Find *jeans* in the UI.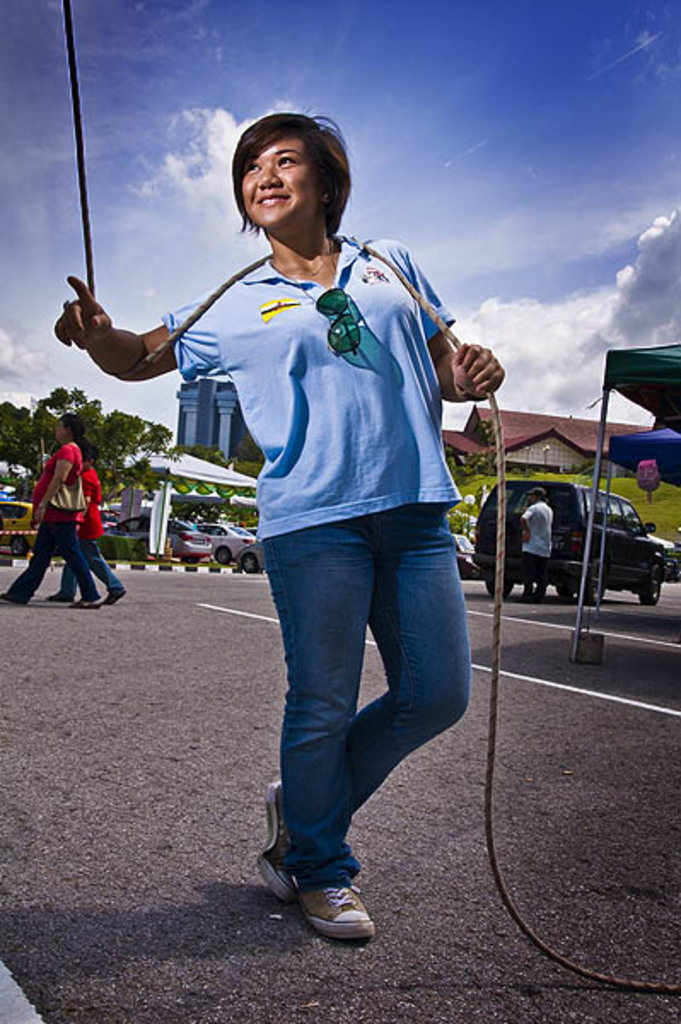
UI element at bbox(63, 538, 125, 592).
